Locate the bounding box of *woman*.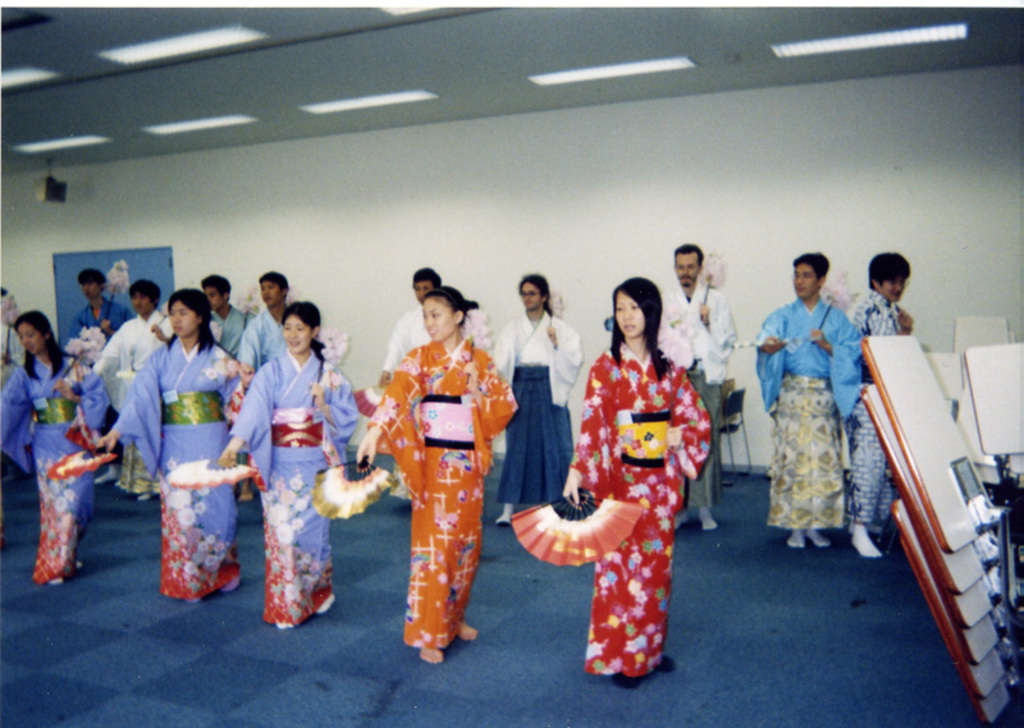
Bounding box: l=355, t=288, r=520, b=664.
